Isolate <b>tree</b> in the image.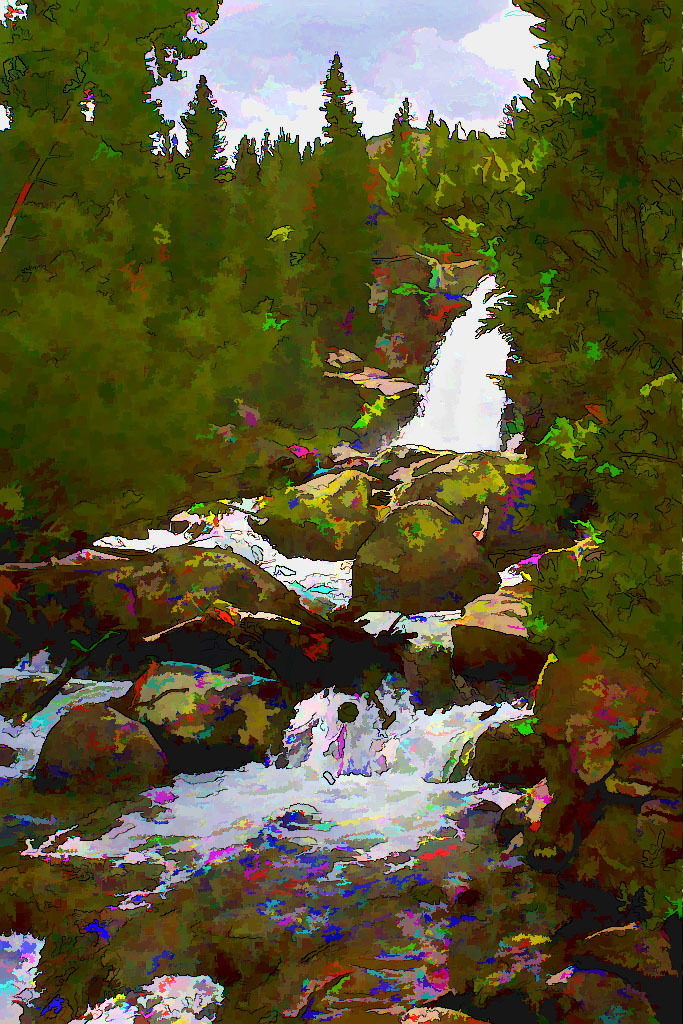
Isolated region: crop(300, 49, 393, 446).
